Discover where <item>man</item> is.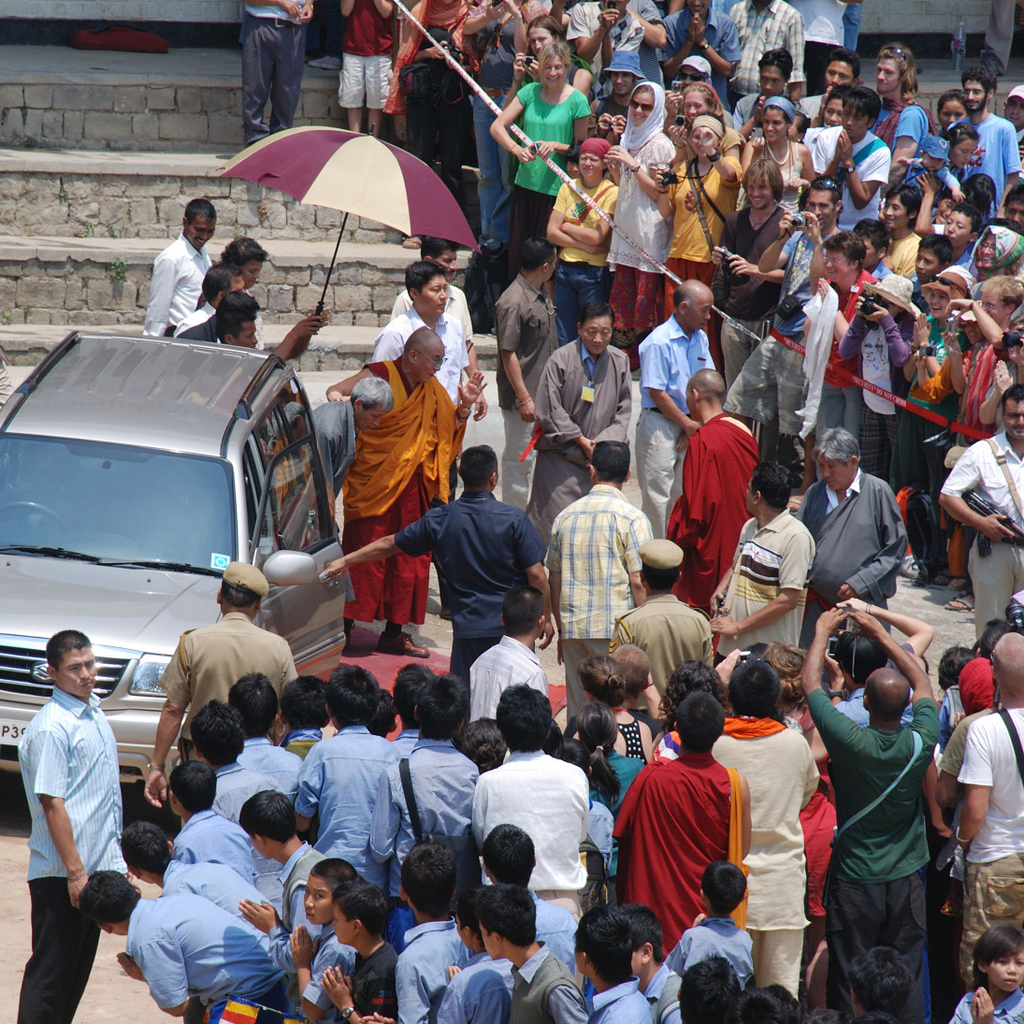
Discovered at rect(605, 679, 766, 944).
